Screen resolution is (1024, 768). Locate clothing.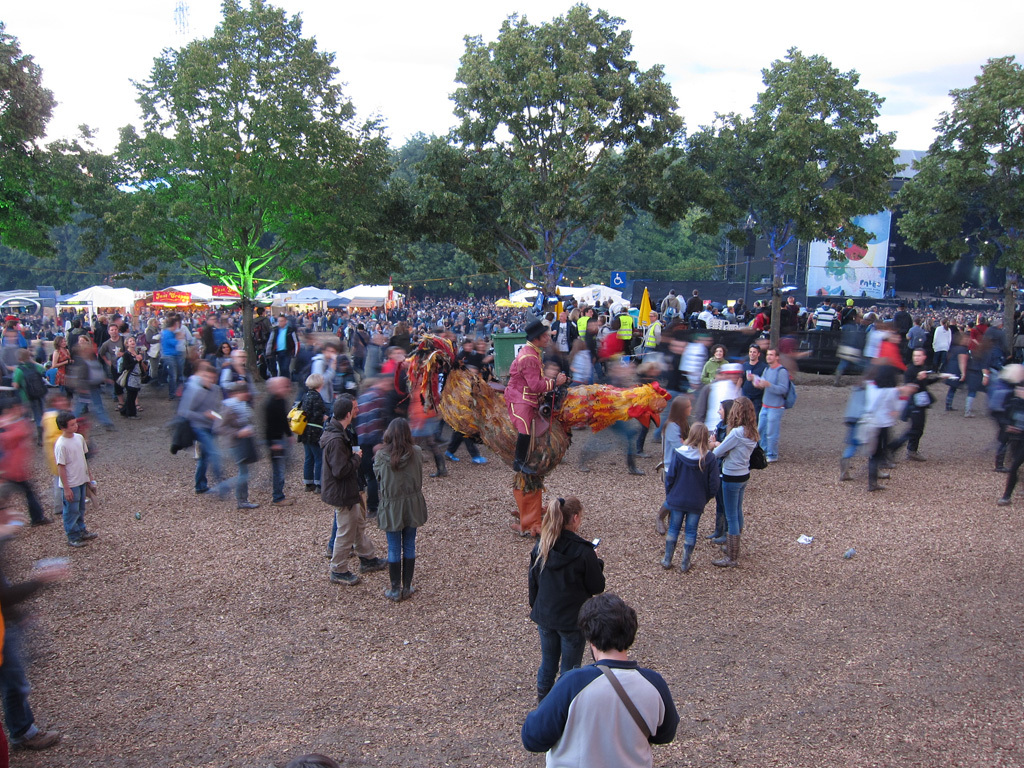
locate(500, 338, 557, 441).
